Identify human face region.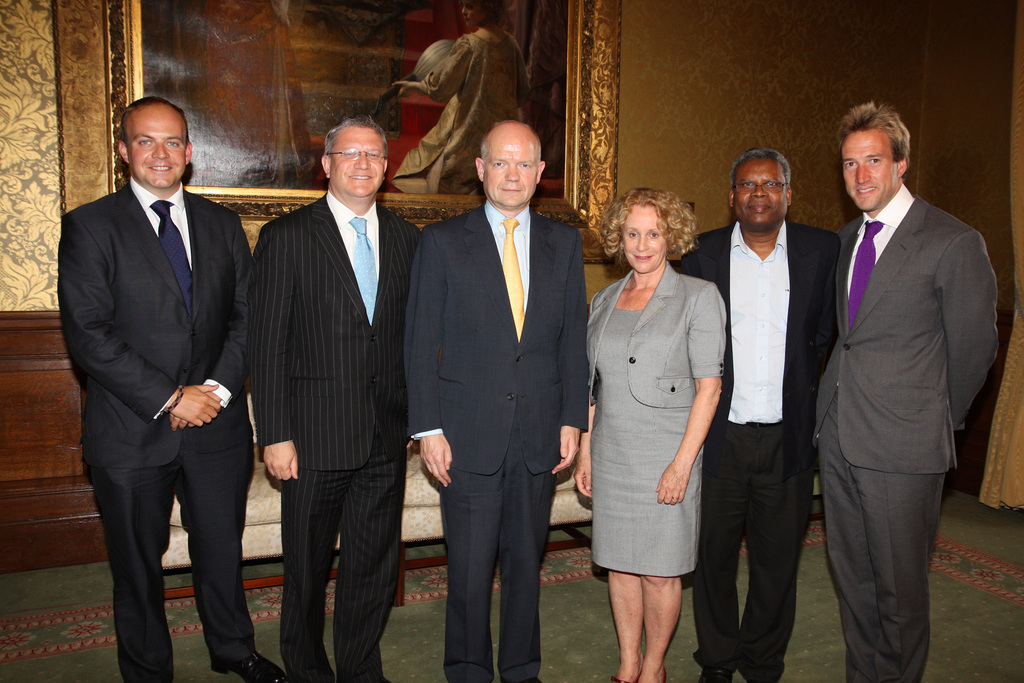
Region: [left=845, top=131, right=895, bottom=210].
